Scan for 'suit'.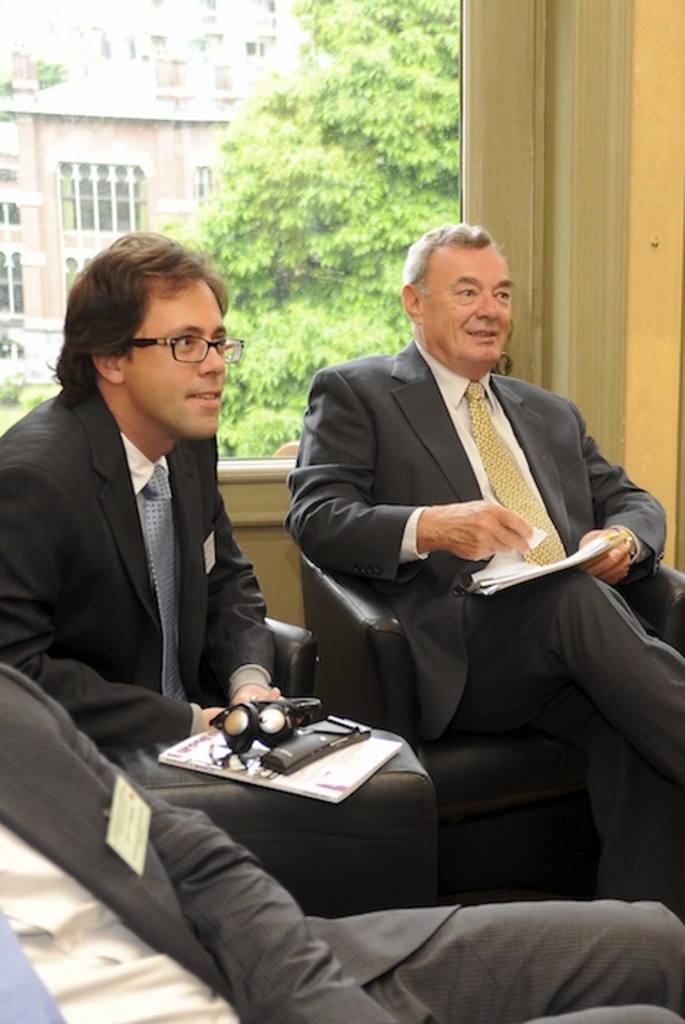
Scan result: x1=284, y1=341, x2=684, y2=923.
